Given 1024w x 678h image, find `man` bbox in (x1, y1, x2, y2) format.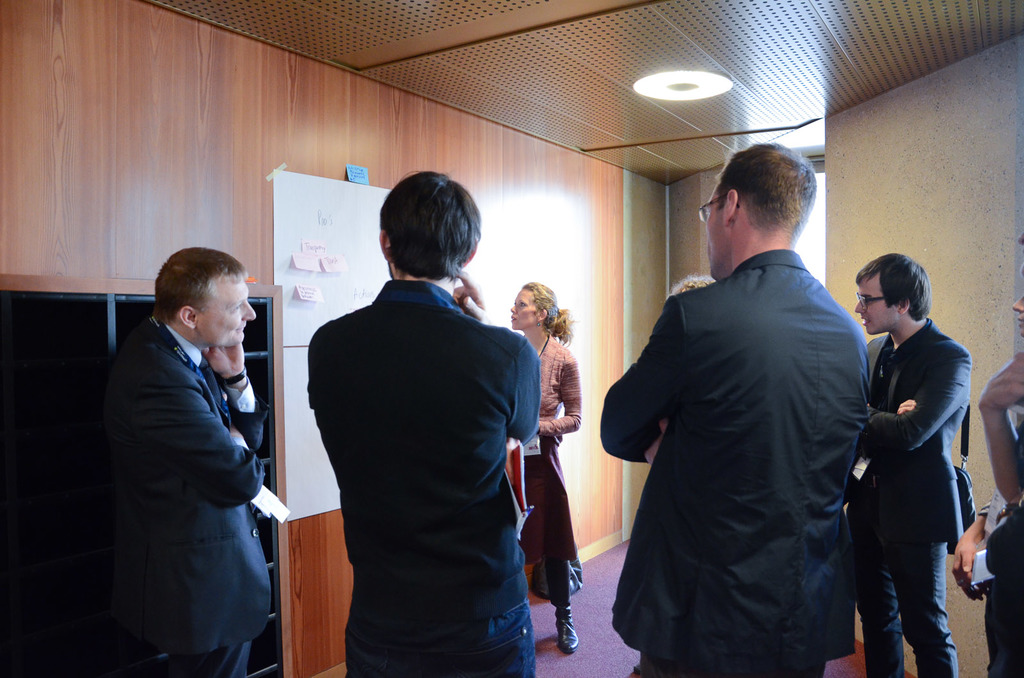
(286, 165, 573, 661).
